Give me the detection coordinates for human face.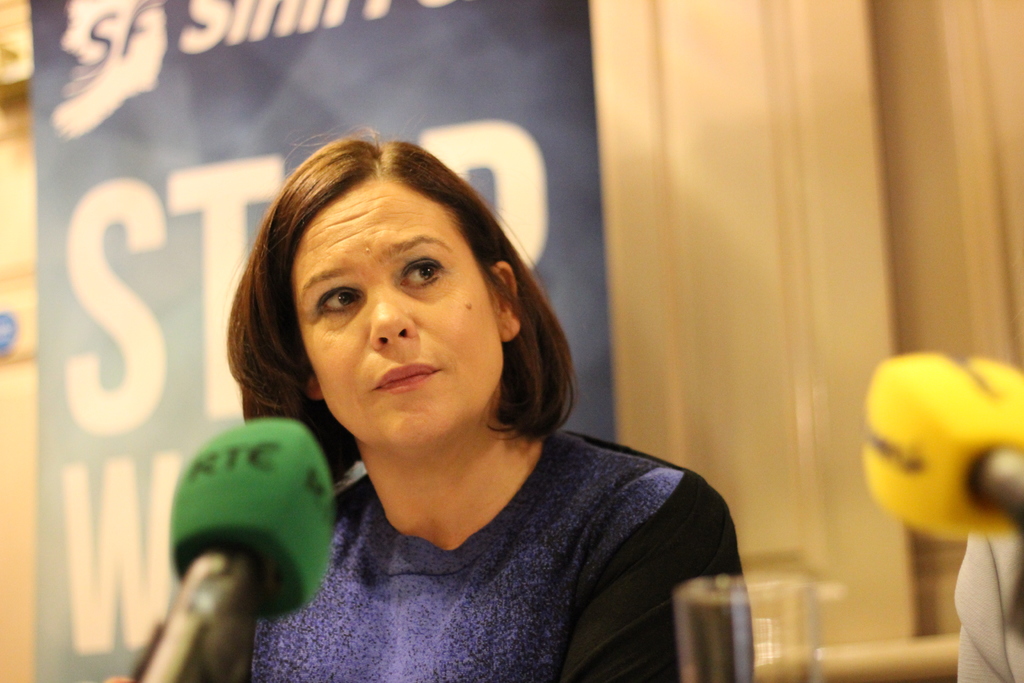
273 190 508 454.
